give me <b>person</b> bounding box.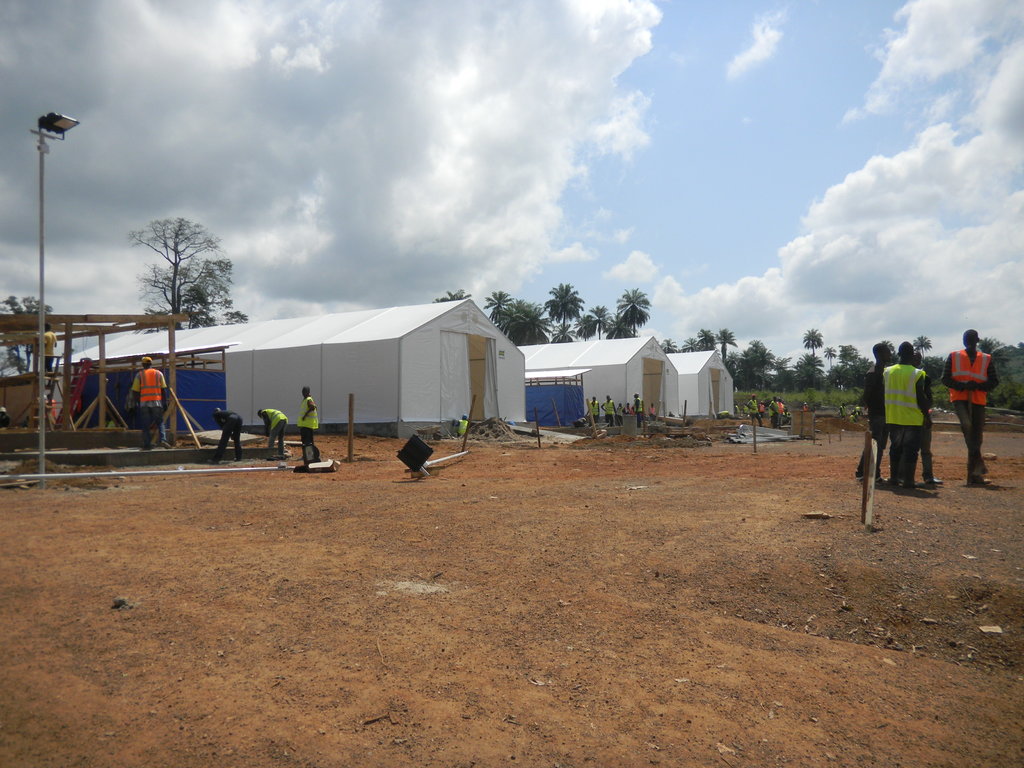
region(207, 408, 242, 463).
